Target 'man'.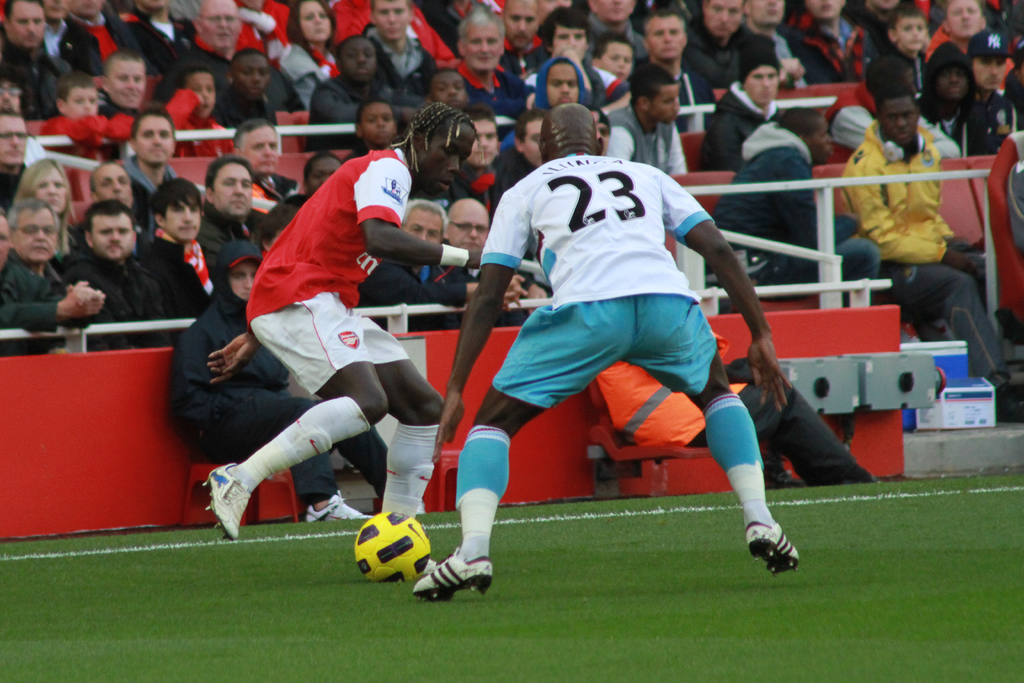
Target region: detection(70, 0, 144, 74).
